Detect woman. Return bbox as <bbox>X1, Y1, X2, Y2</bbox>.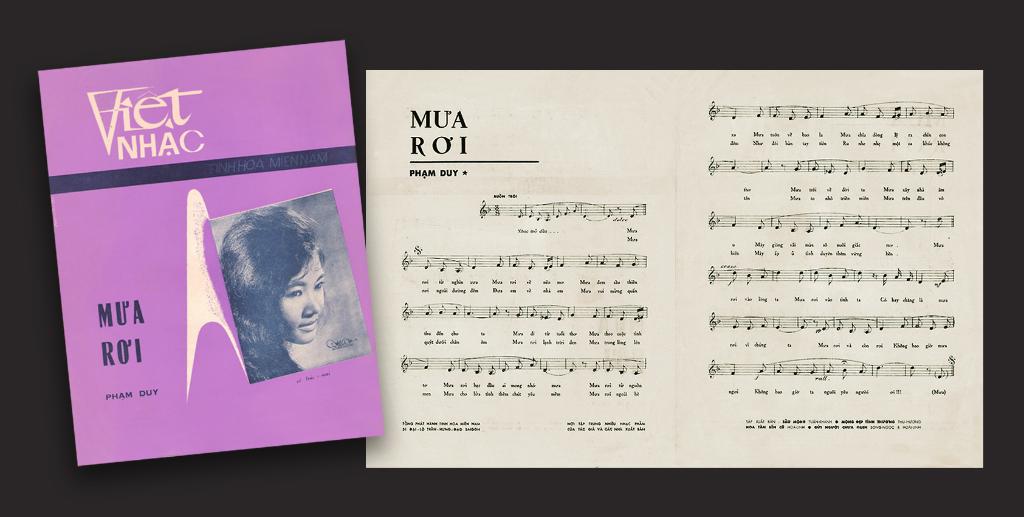
<bbox>221, 197, 330, 398</bbox>.
